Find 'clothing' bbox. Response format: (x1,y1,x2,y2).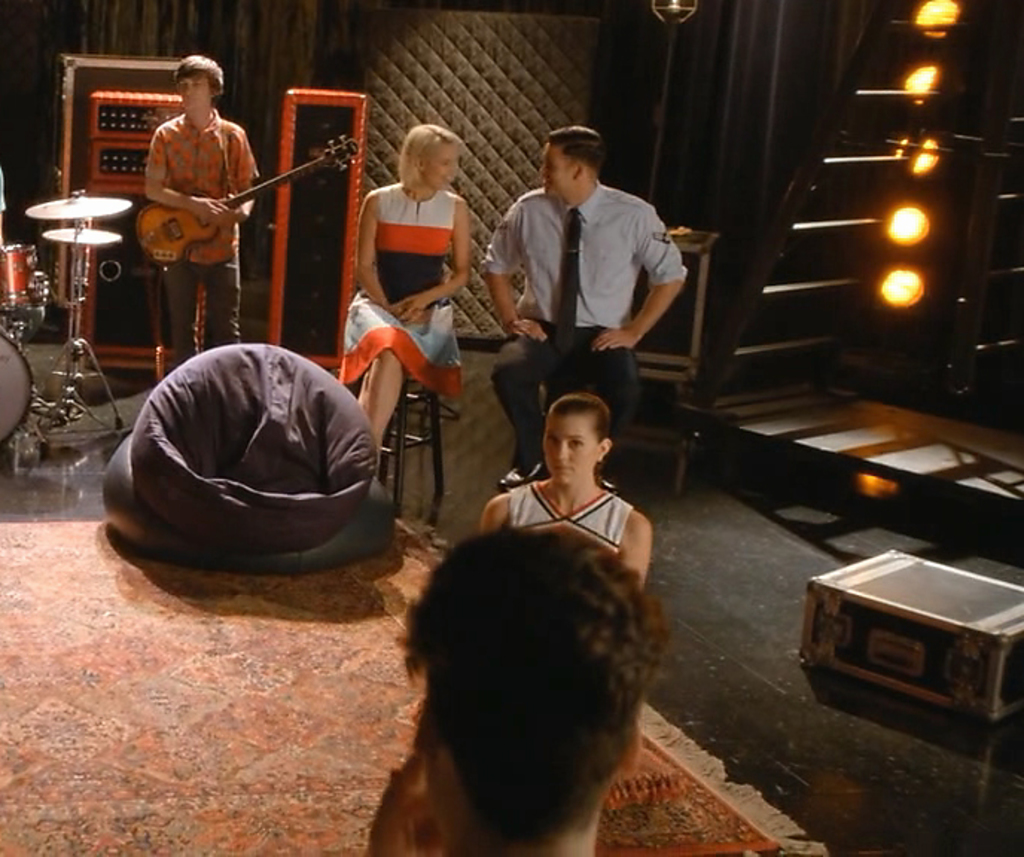
(506,481,627,551).
